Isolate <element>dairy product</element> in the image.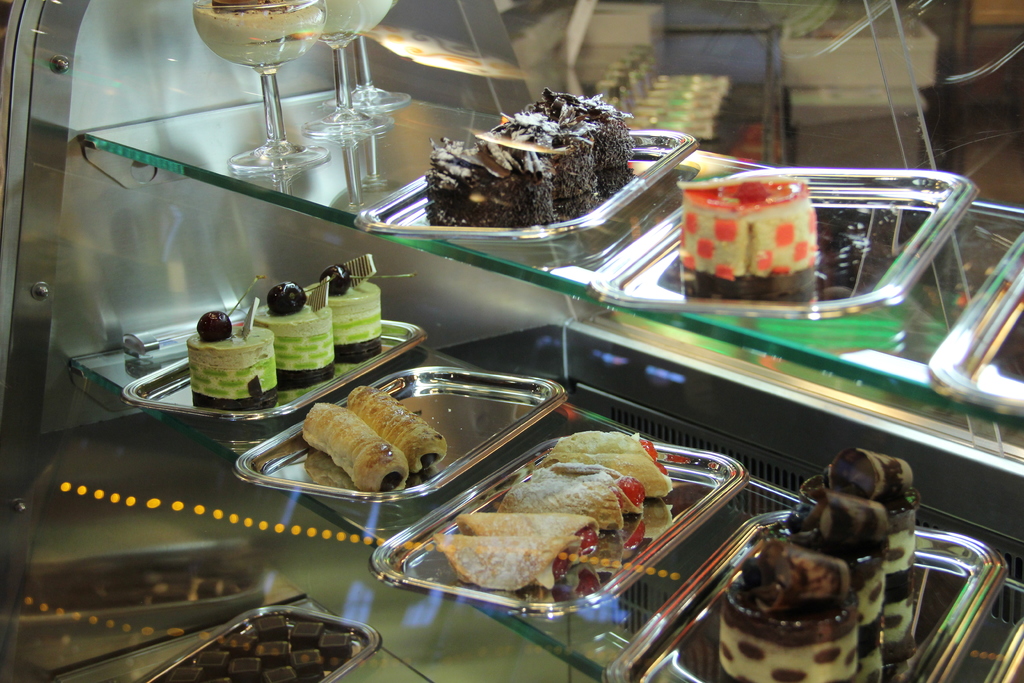
Isolated region: (194, 313, 236, 342).
